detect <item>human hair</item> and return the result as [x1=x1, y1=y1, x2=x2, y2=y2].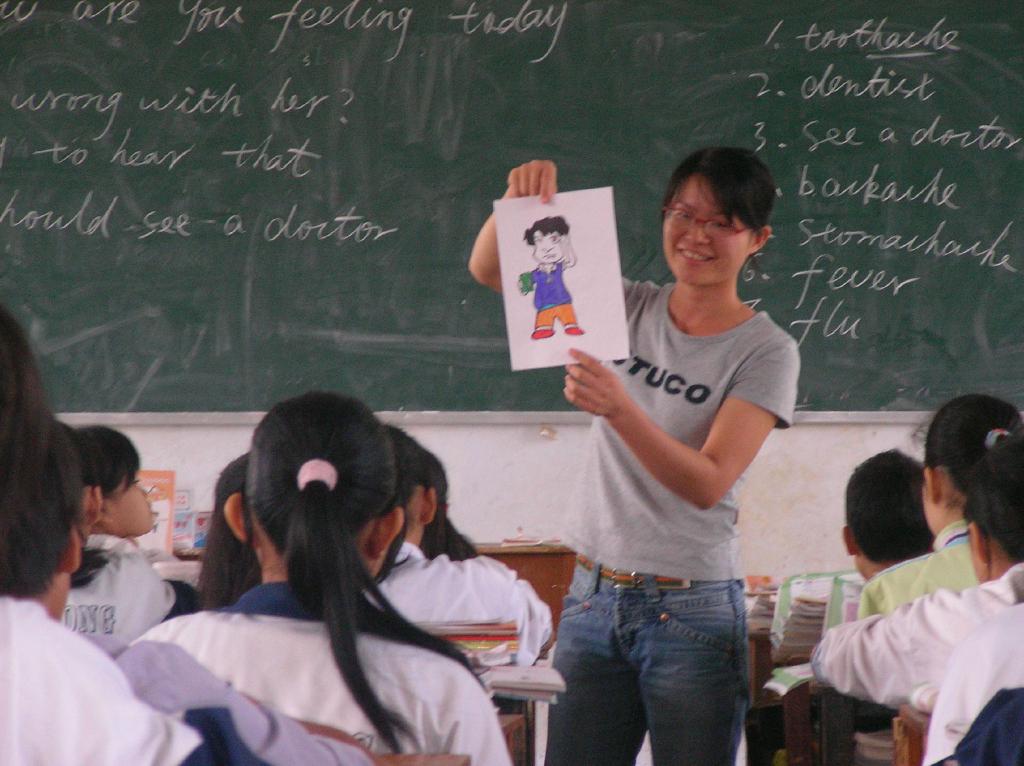
[x1=0, y1=298, x2=51, y2=583].
